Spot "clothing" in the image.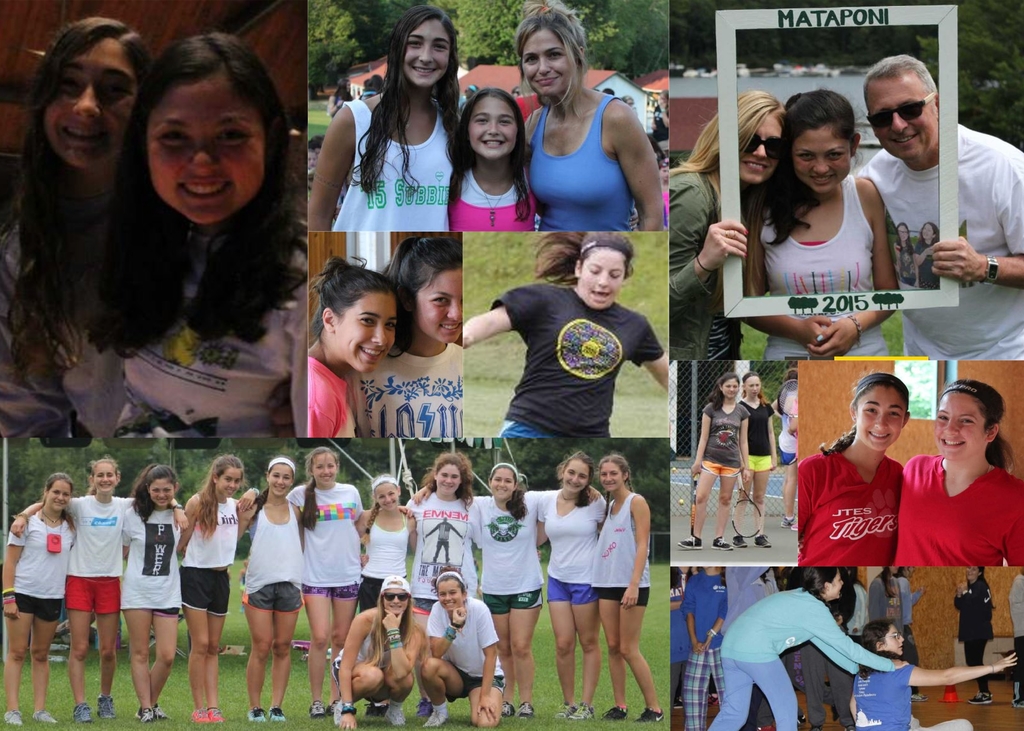
"clothing" found at {"x1": 801, "y1": 586, "x2": 850, "y2": 725}.
